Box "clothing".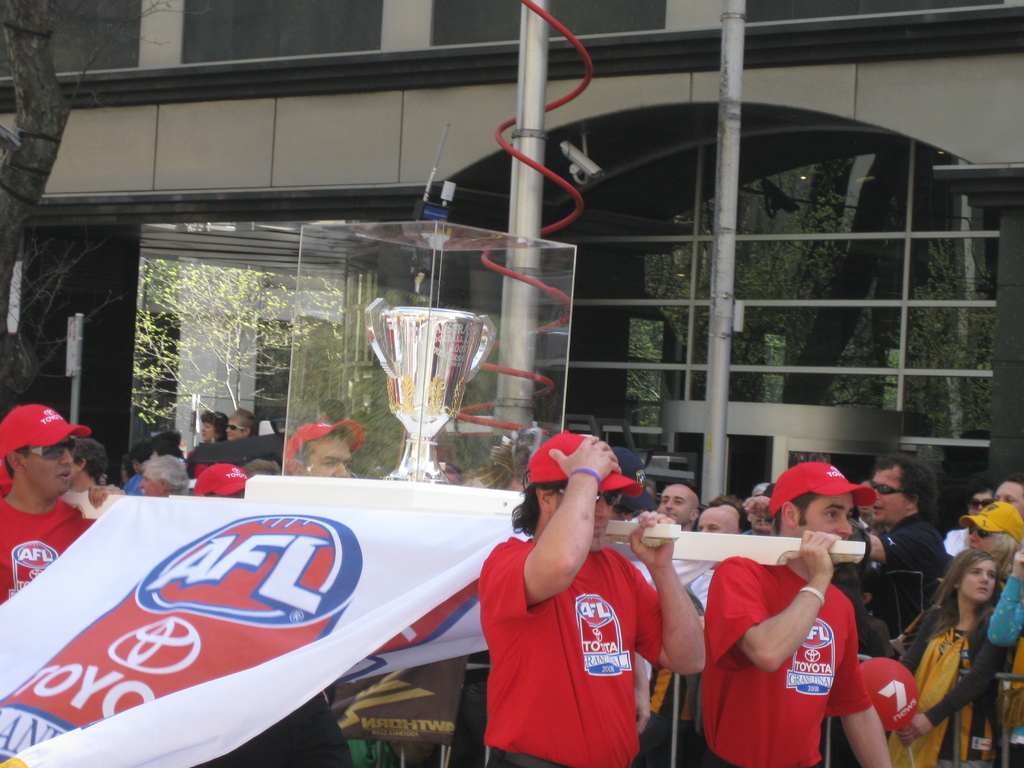
[left=890, top=518, right=952, bottom=638].
